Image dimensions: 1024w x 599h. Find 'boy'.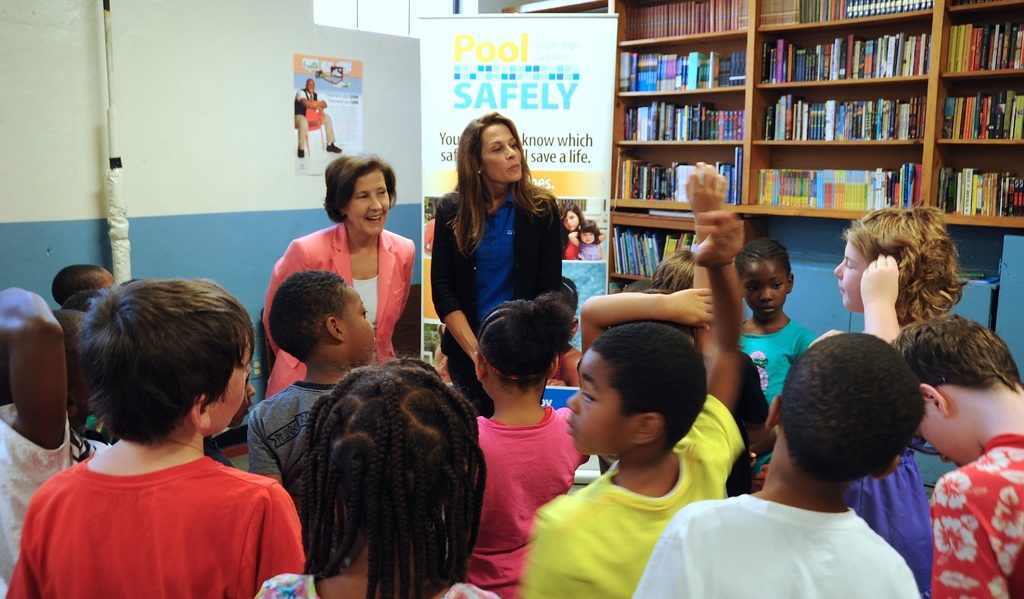
{"x1": 632, "y1": 331, "x2": 922, "y2": 594}.
